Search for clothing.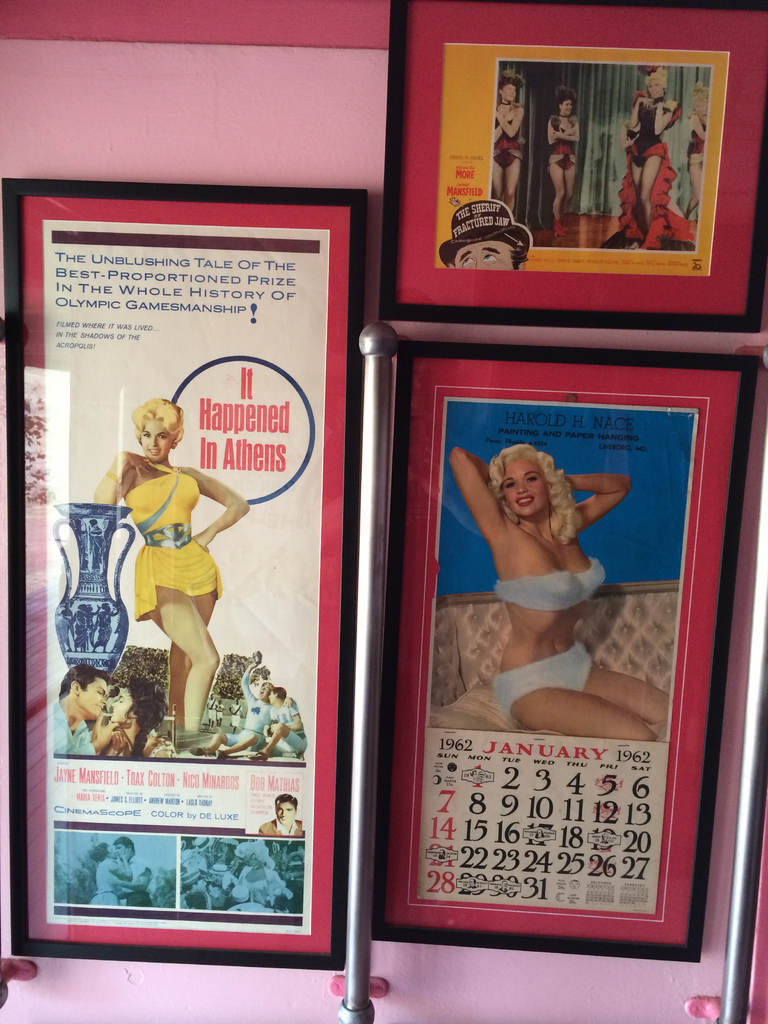
Found at x1=489 y1=643 x2=585 y2=733.
